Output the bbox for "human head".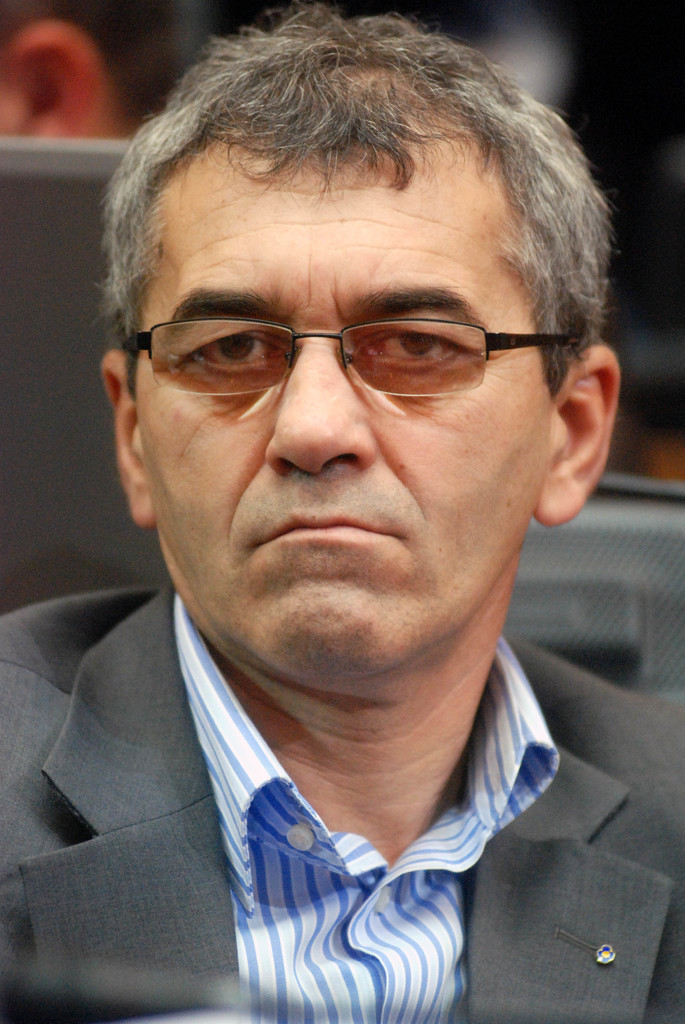
x1=100, y1=10, x2=623, y2=621.
